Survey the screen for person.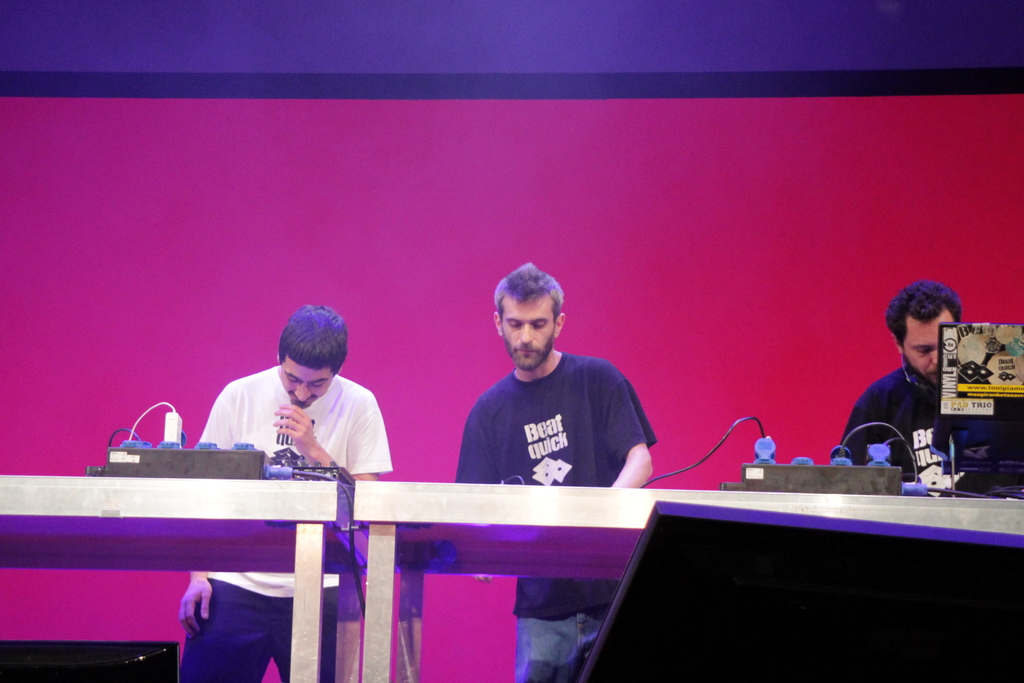
Survey found: left=838, top=280, right=1023, bottom=497.
